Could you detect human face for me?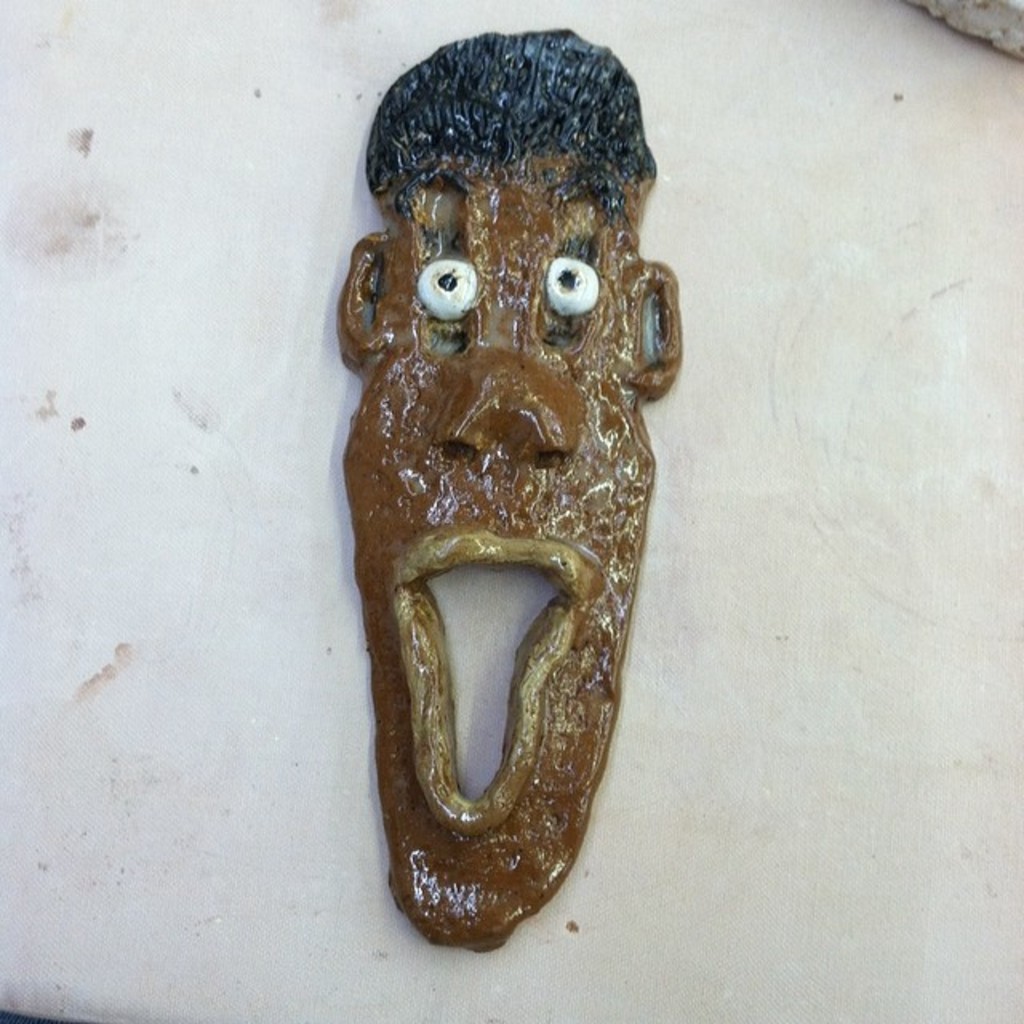
Detection result: 334:154:688:952.
